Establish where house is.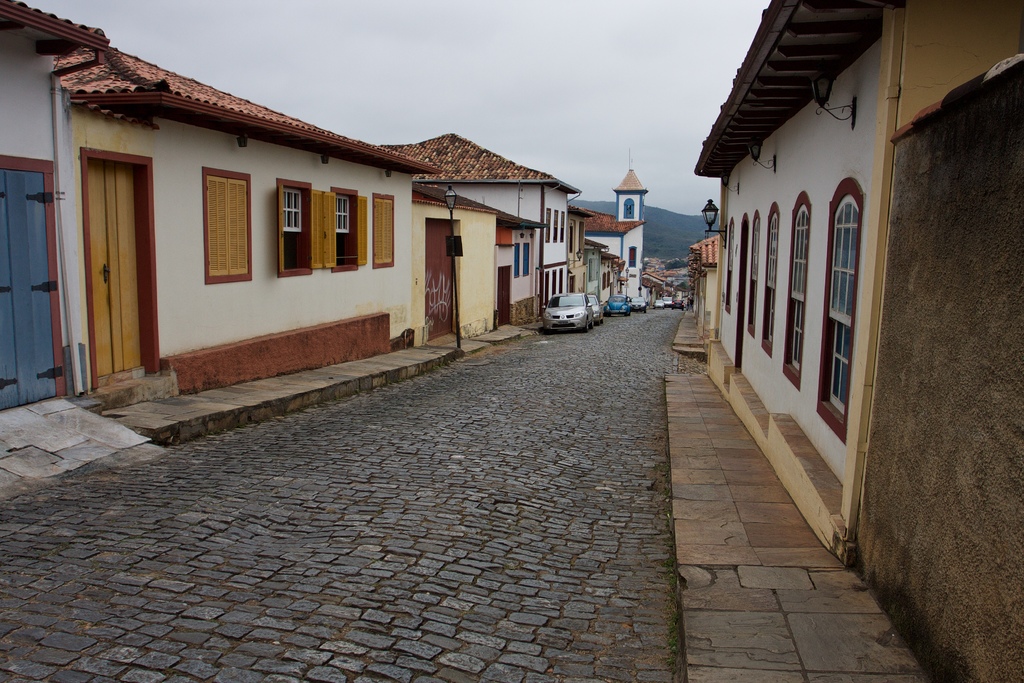
Established at pyautogui.locateOnScreen(687, 234, 720, 334).
